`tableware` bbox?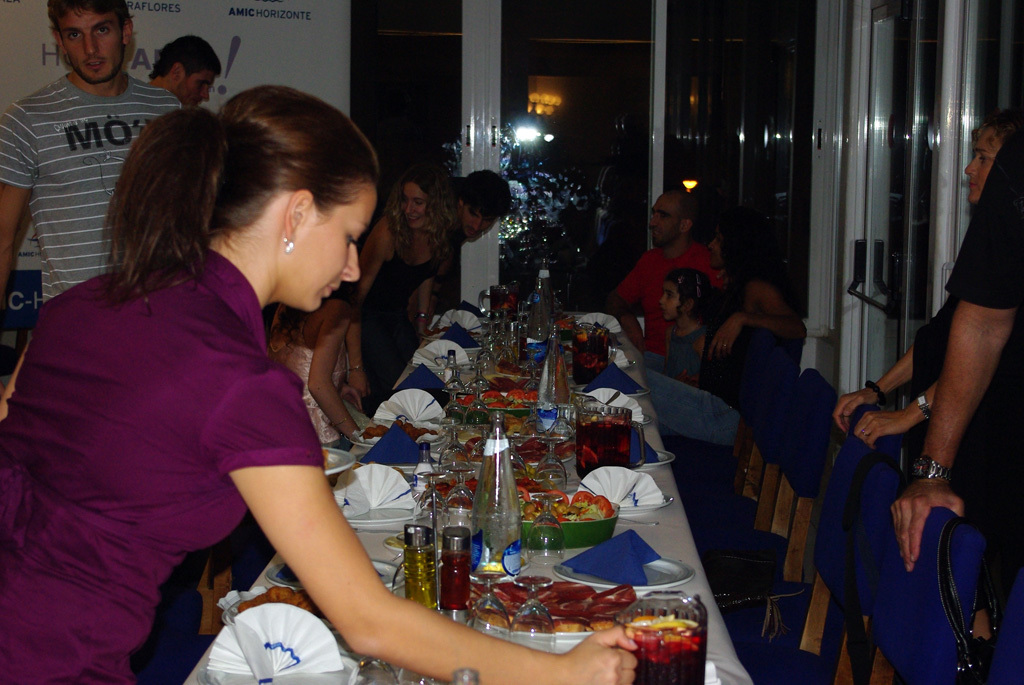
region(640, 447, 674, 468)
